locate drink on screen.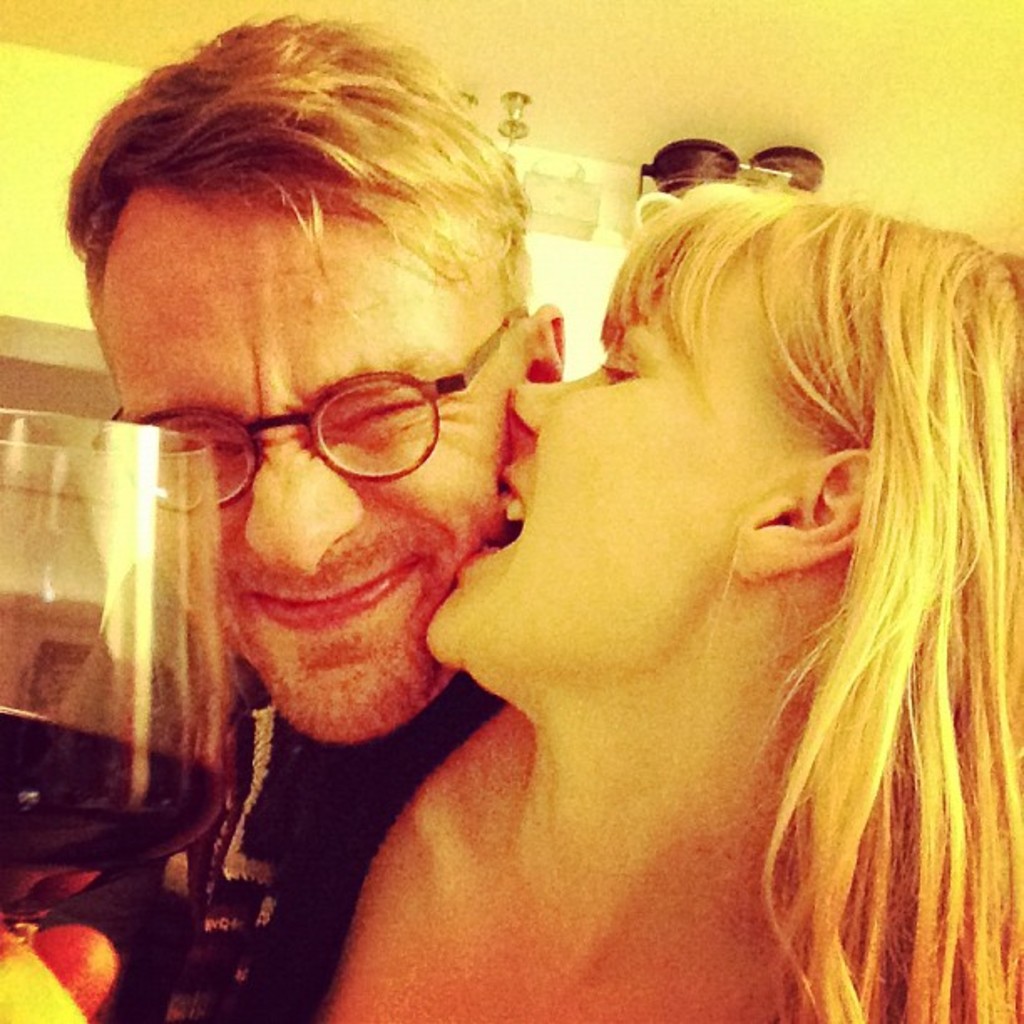
On screen at 0,701,223,914.
